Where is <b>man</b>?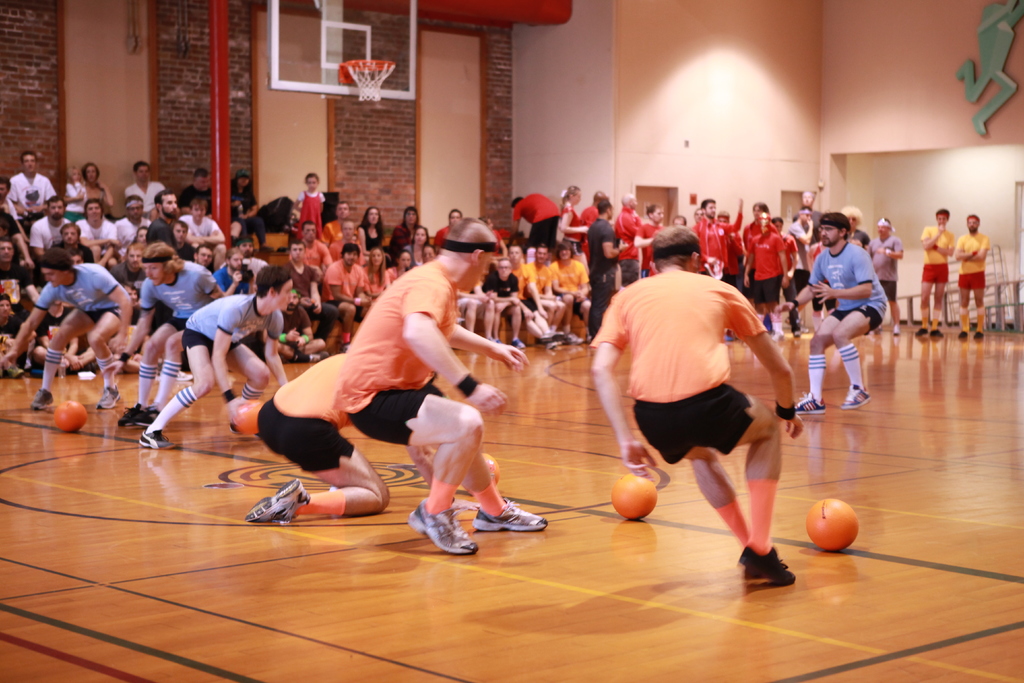
crop(4, 249, 131, 409).
